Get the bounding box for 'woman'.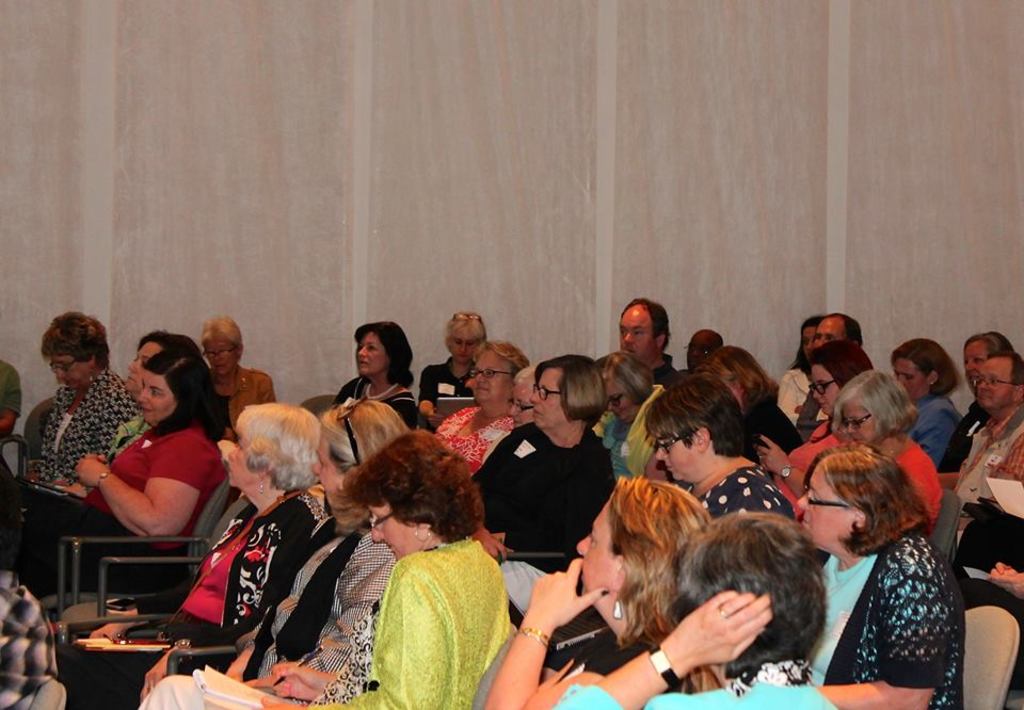
[x1=789, y1=448, x2=969, y2=709].
